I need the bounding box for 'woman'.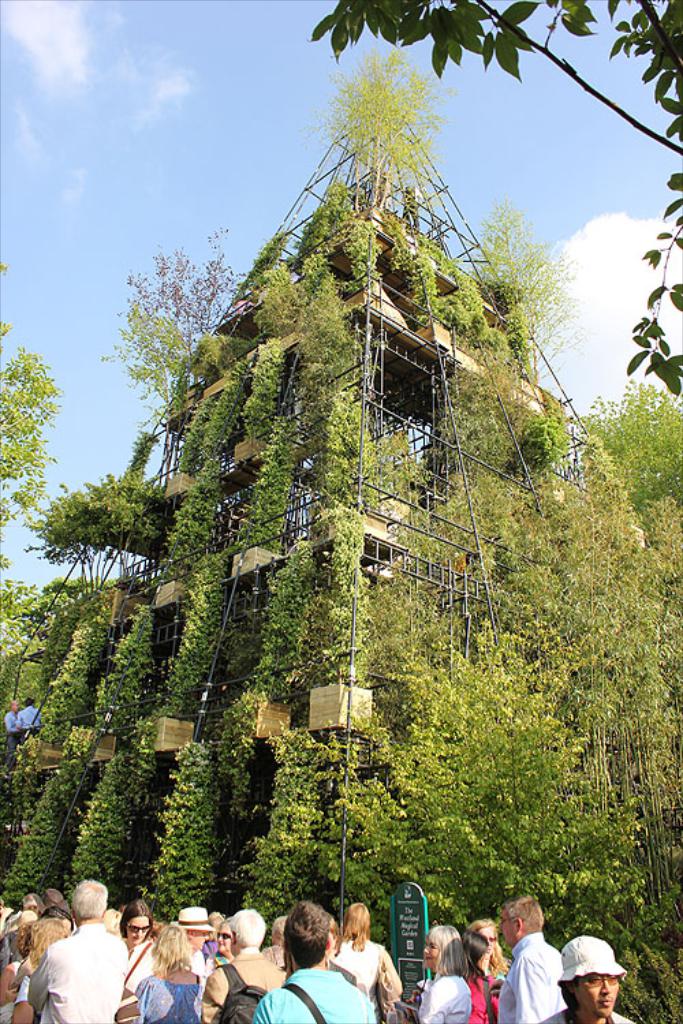
Here it is: BBox(133, 920, 209, 1023).
